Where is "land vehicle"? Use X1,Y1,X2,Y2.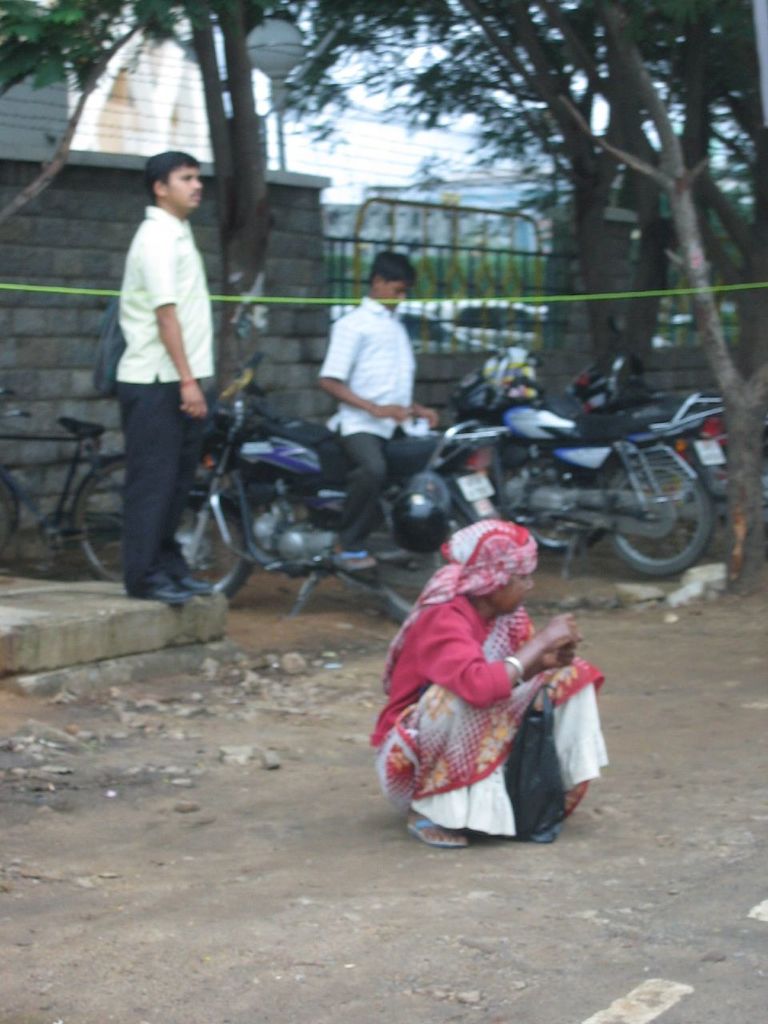
523,313,733,561.
